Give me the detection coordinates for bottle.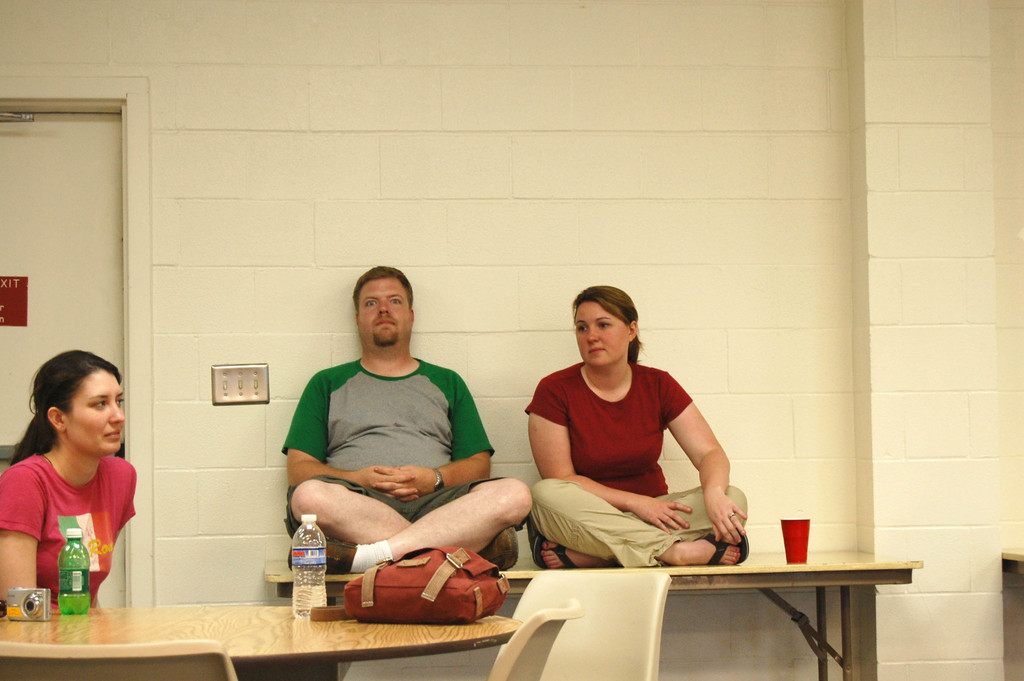
bbox(282, 523, 332, 626).
